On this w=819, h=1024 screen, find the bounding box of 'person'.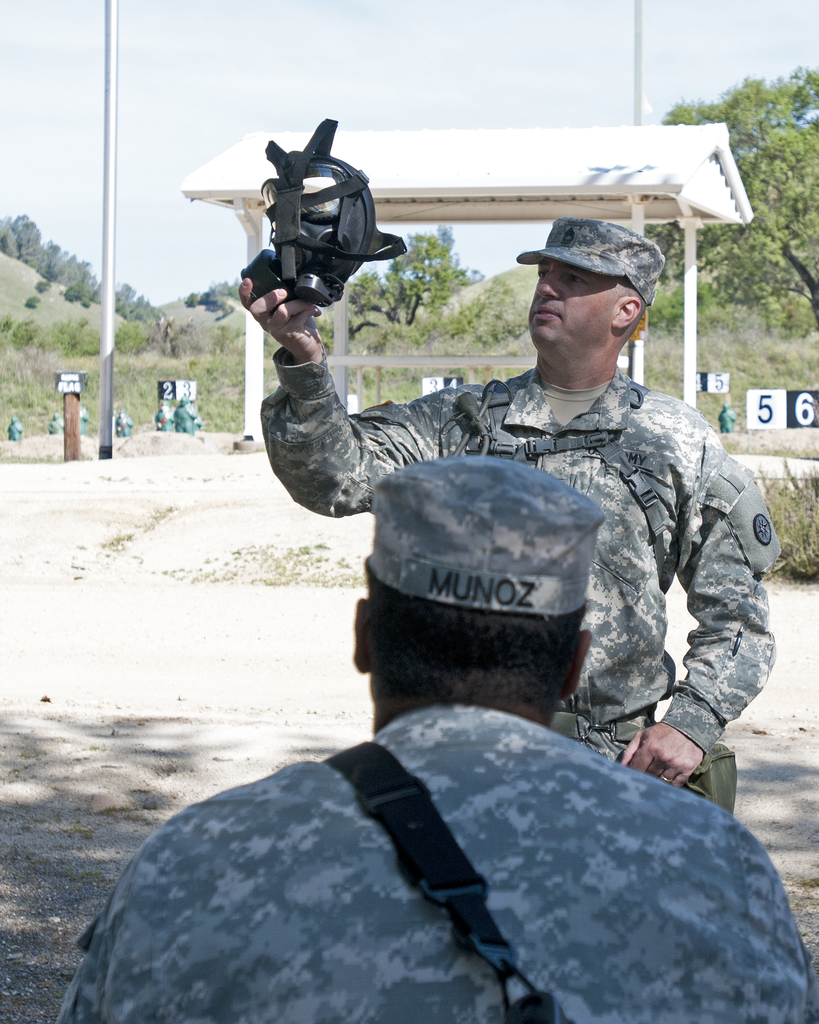
Bounding box: {"left": 55, "top": 454, "right": 815, "bottom": 1023}.
